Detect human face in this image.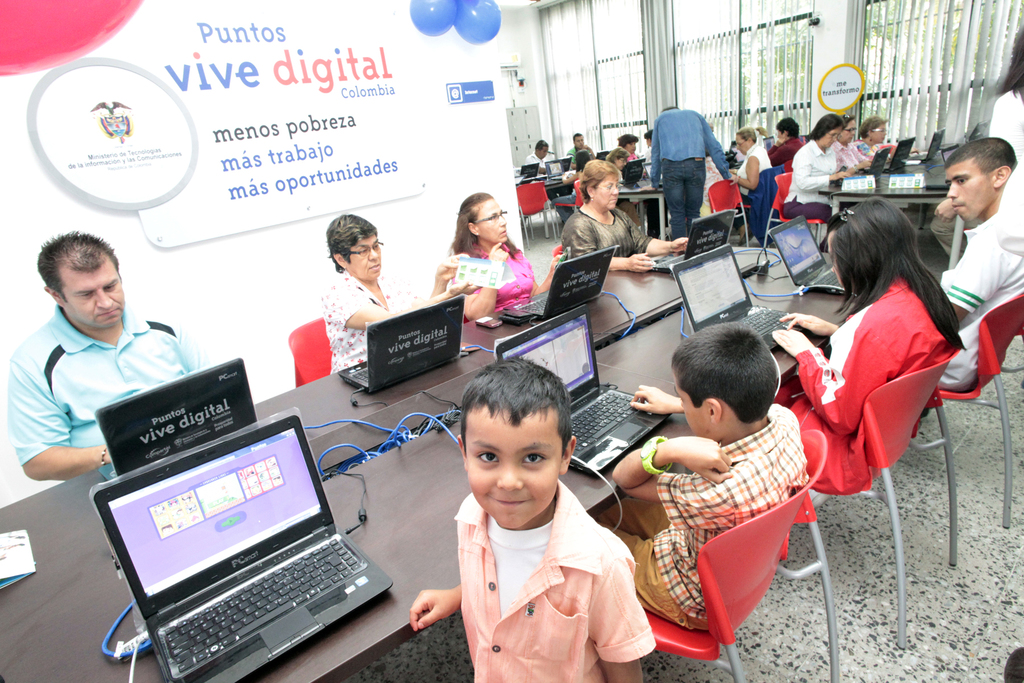
Detection: region(591, 168, 620, 211).
